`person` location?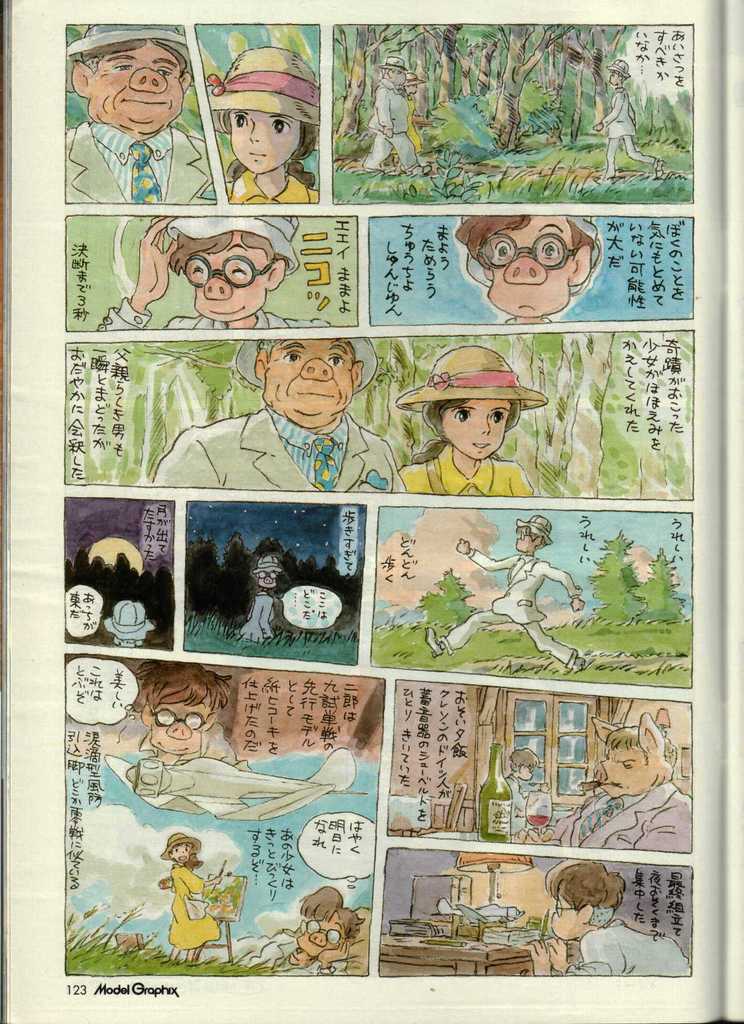
193 46 328 207
